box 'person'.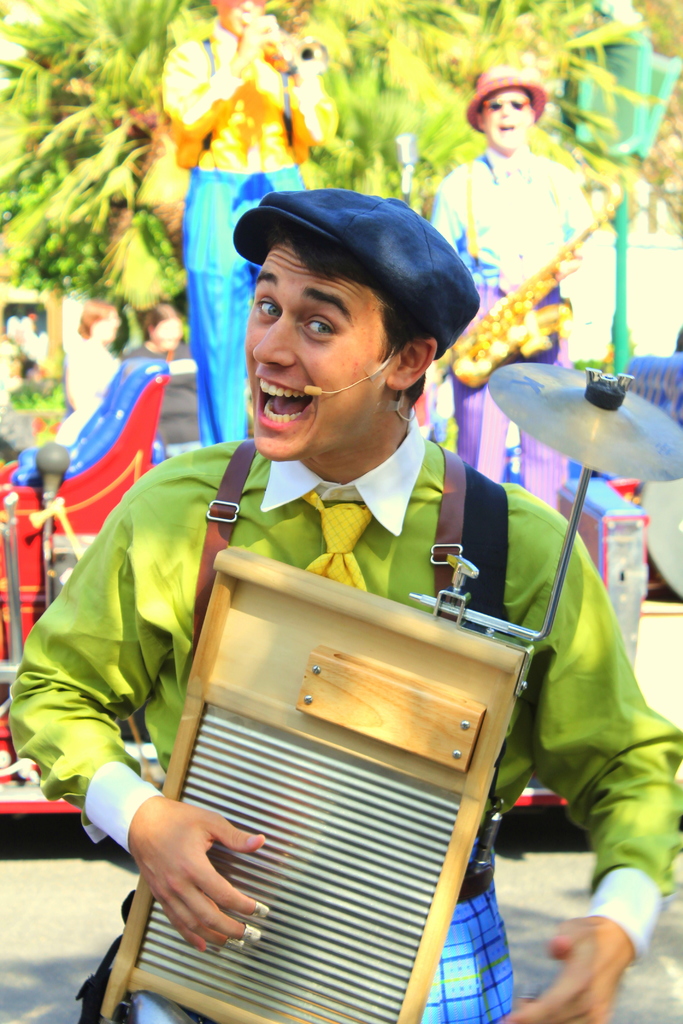
l=56, t=298, r=123, b=447.
